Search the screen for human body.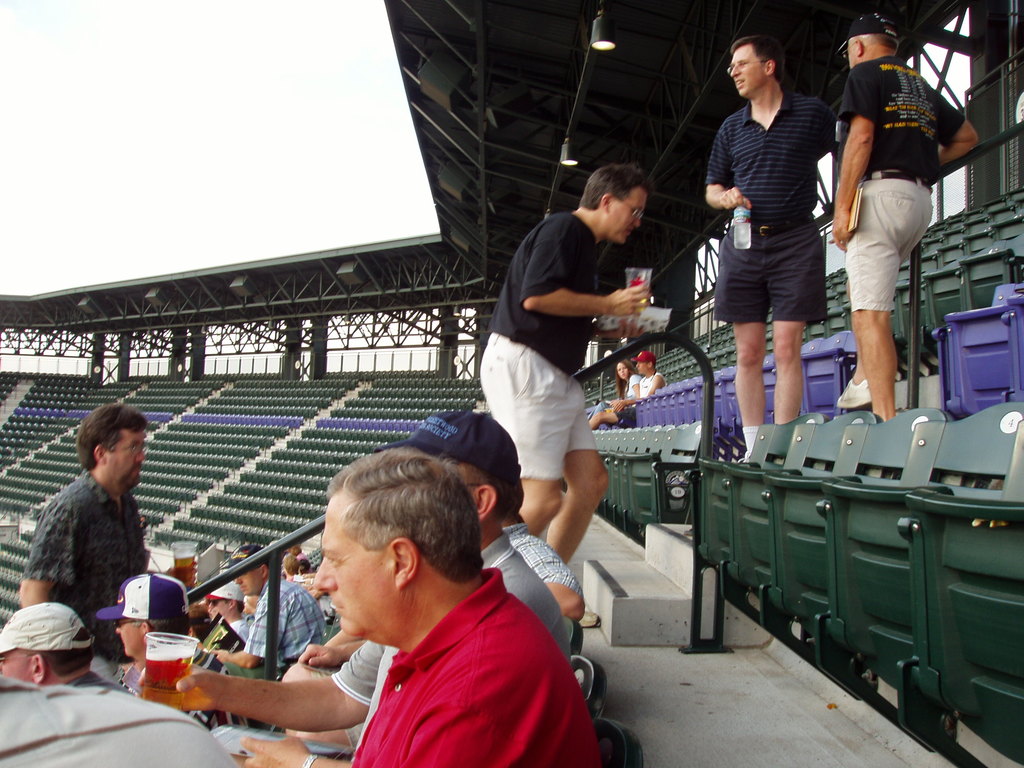
Found at 706, 82, 851, 465.
